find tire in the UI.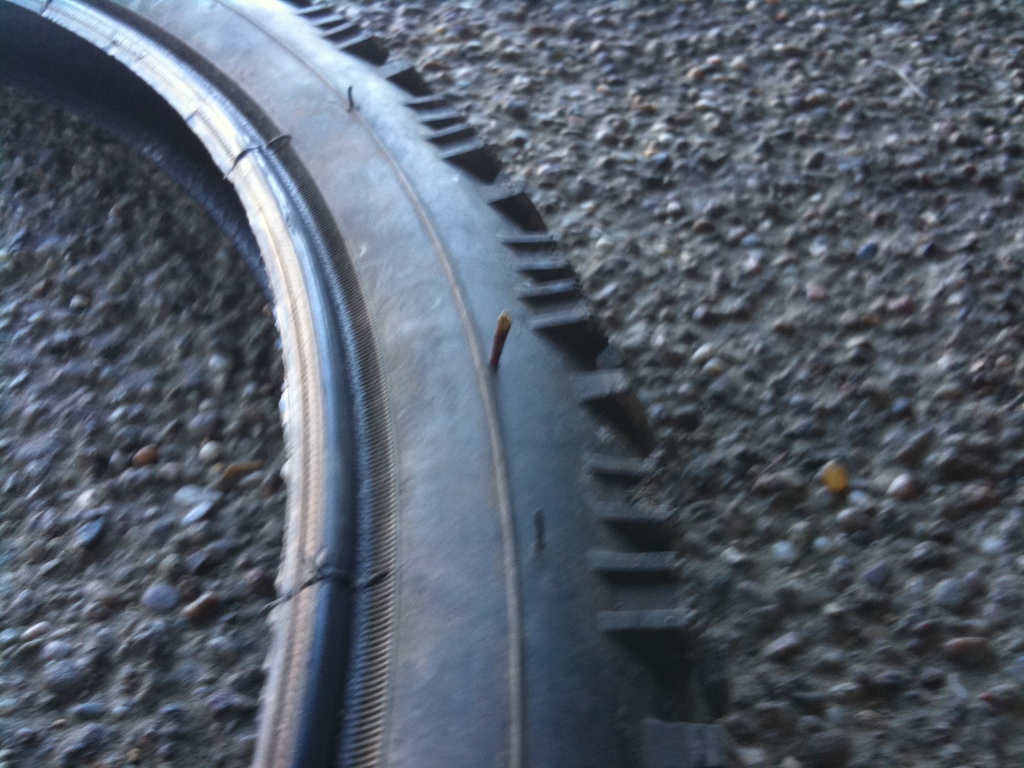
UI element at box=[36, 0, 694, 744].
